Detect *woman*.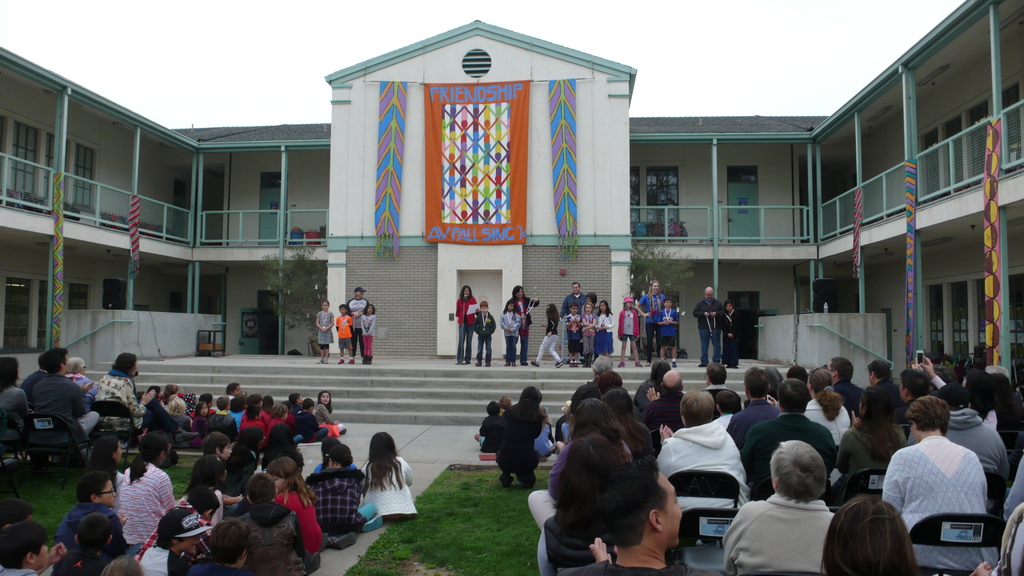
Detected at locate(836, 384, 909, 478).
